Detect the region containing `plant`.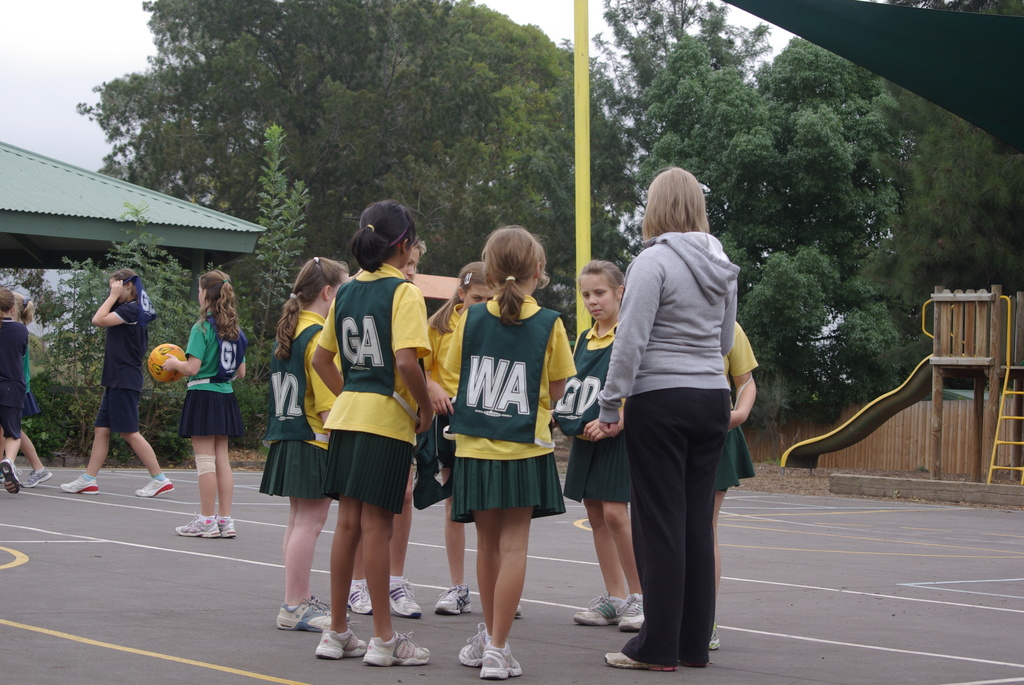
crop(766, 447, 781, 464).
